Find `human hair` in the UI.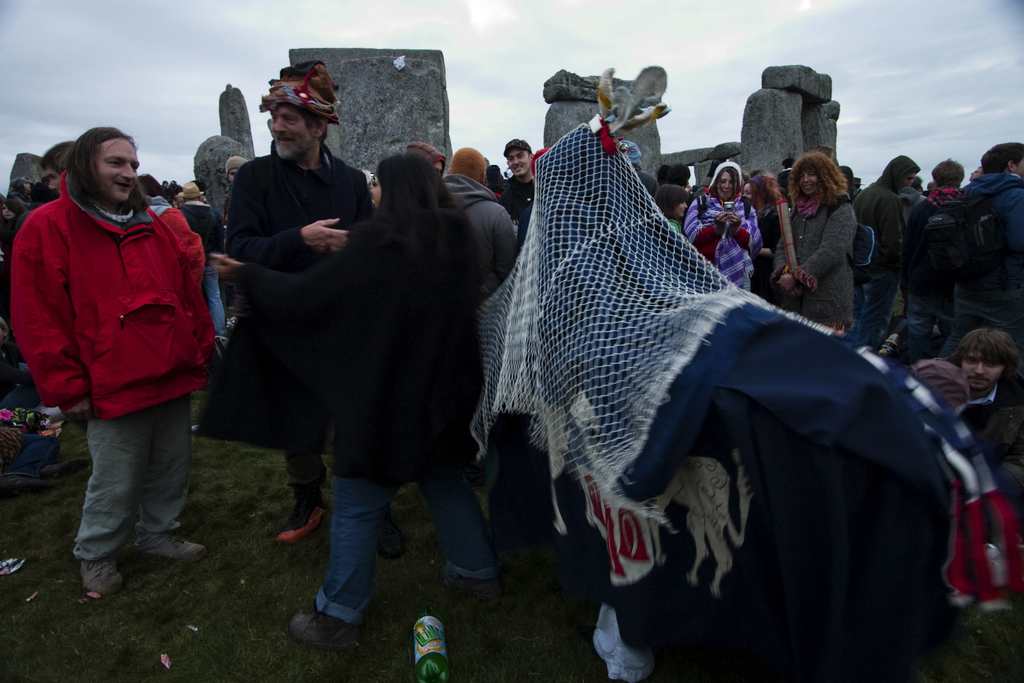
UI element at [x1=276, y1=101, x2=328, y2=145].
